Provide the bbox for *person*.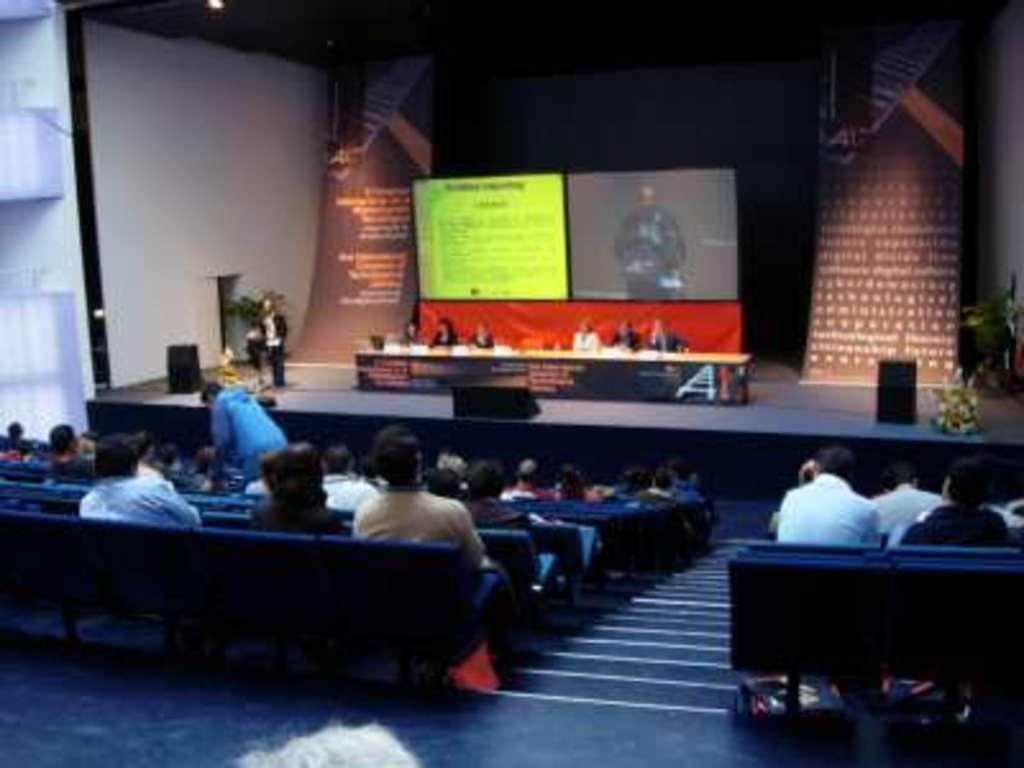
[468, 310, 499, 351].
